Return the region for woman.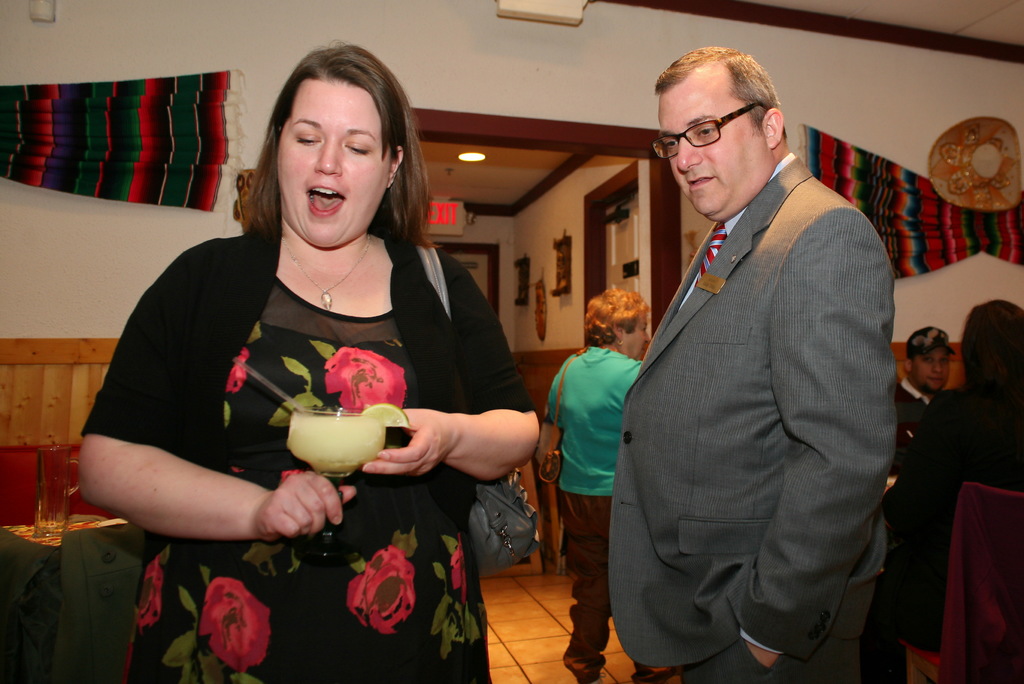
x1=120 y1=67 x2=509 y2=639.
